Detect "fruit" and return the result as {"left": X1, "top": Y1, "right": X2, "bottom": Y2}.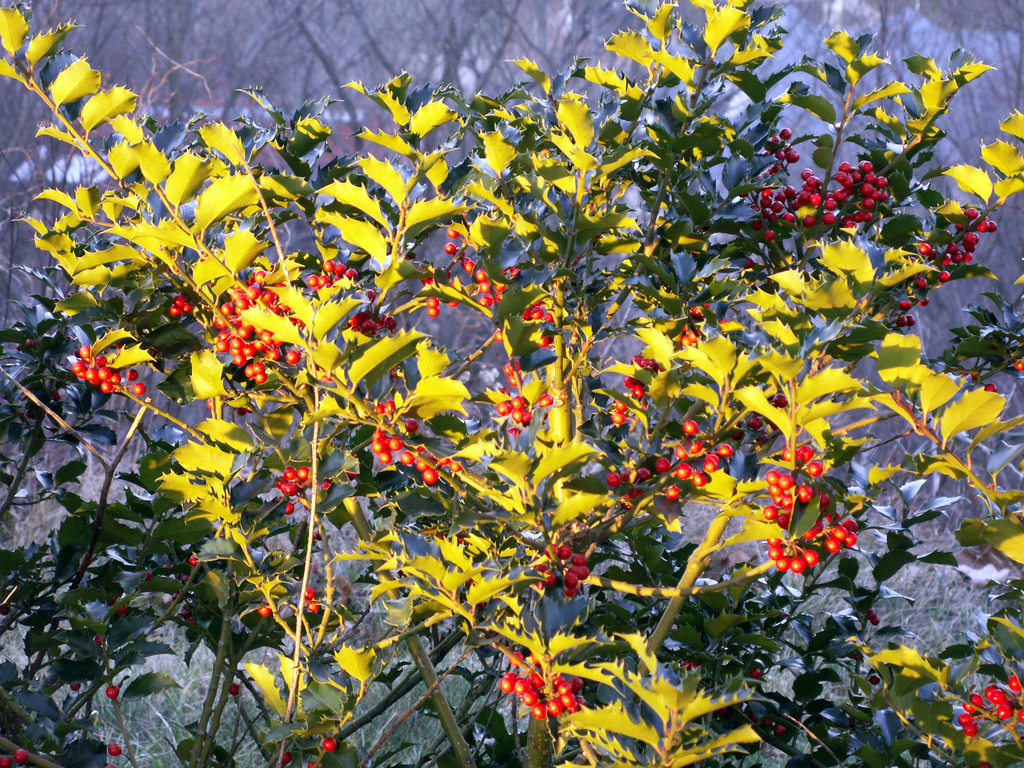
{"left": 1007, "top": 676, "right": 1021, "bottom": 692}.
